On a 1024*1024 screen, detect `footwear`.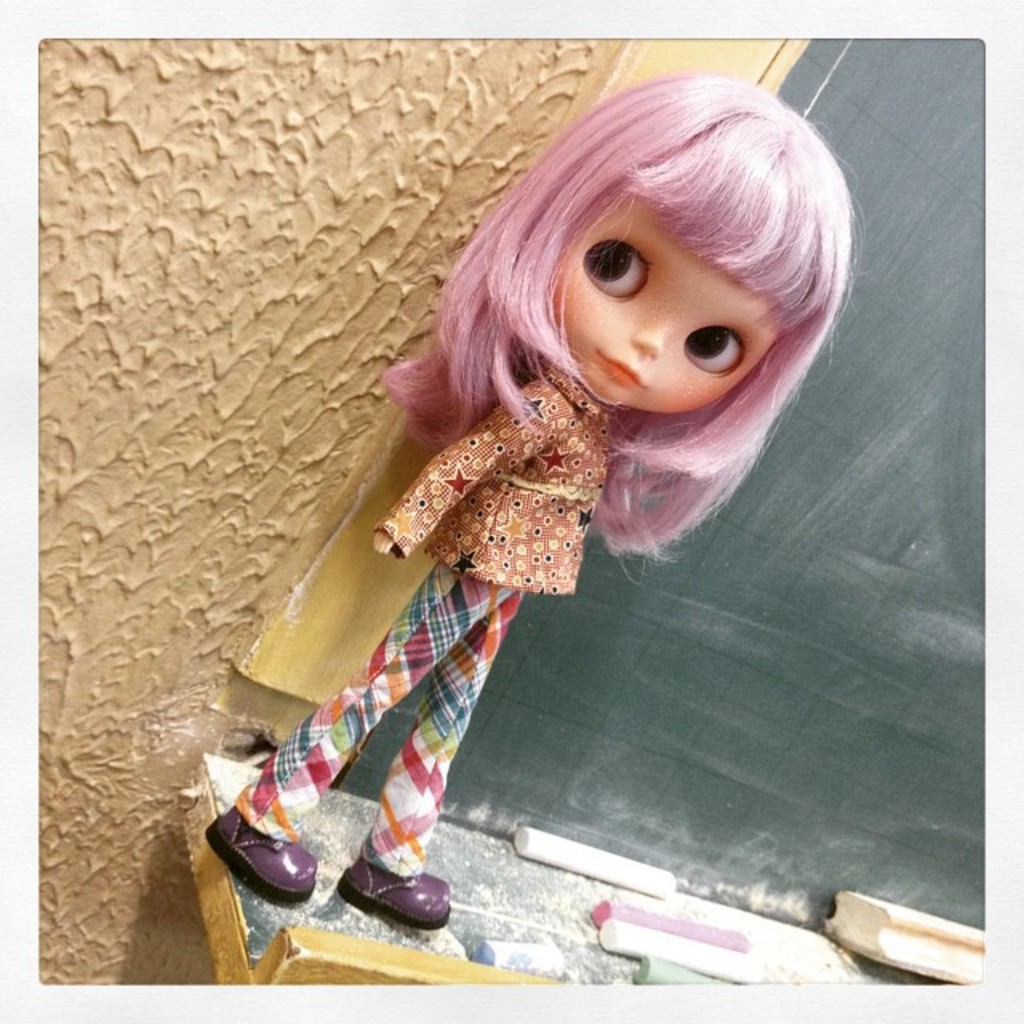
rect(336, 851, 454, 923).
